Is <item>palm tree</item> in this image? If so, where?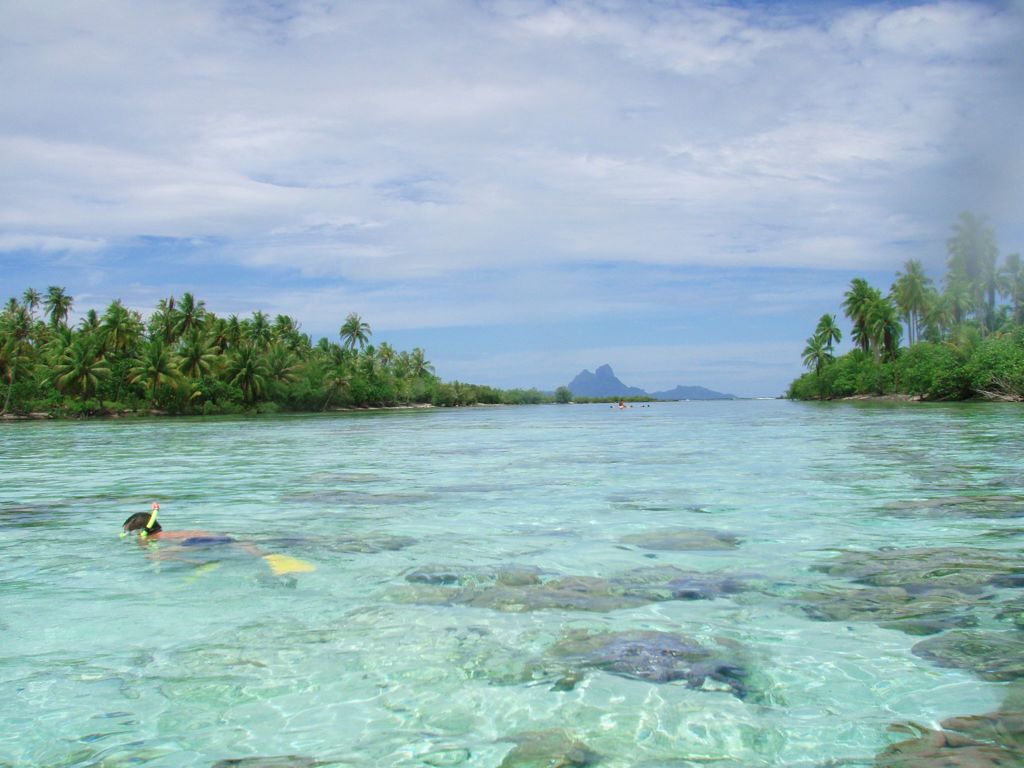
Yes, at bbox=[919, 288, 963, 351].
